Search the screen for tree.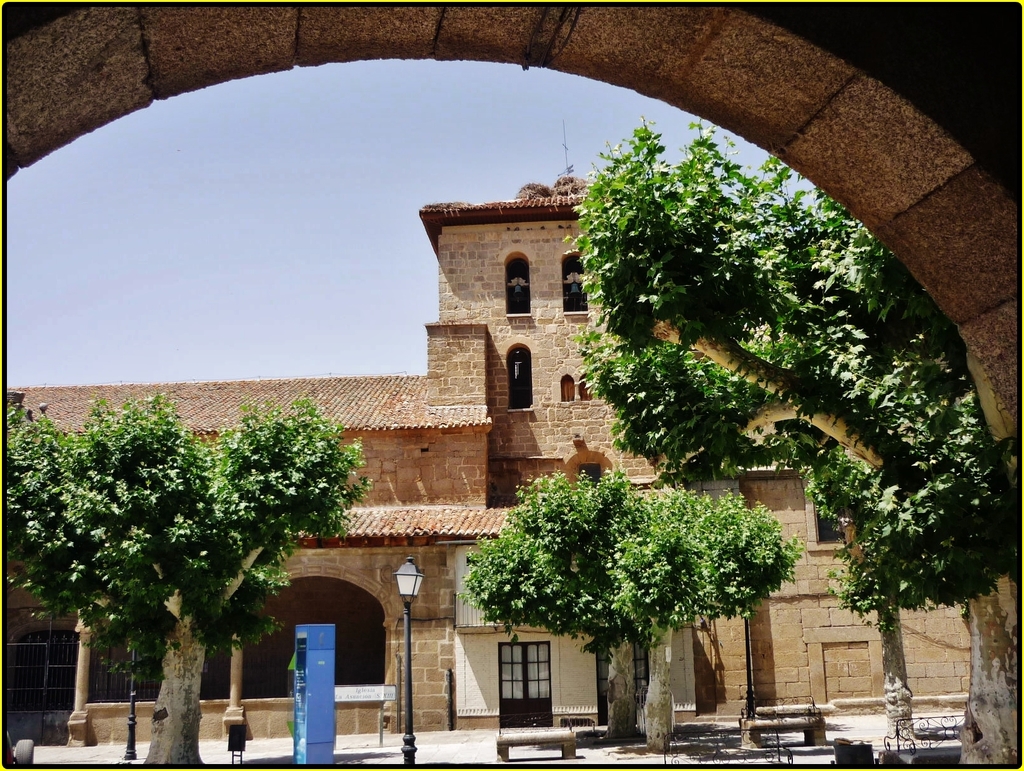
Found at bbox=(461, 472, 634, 744).
